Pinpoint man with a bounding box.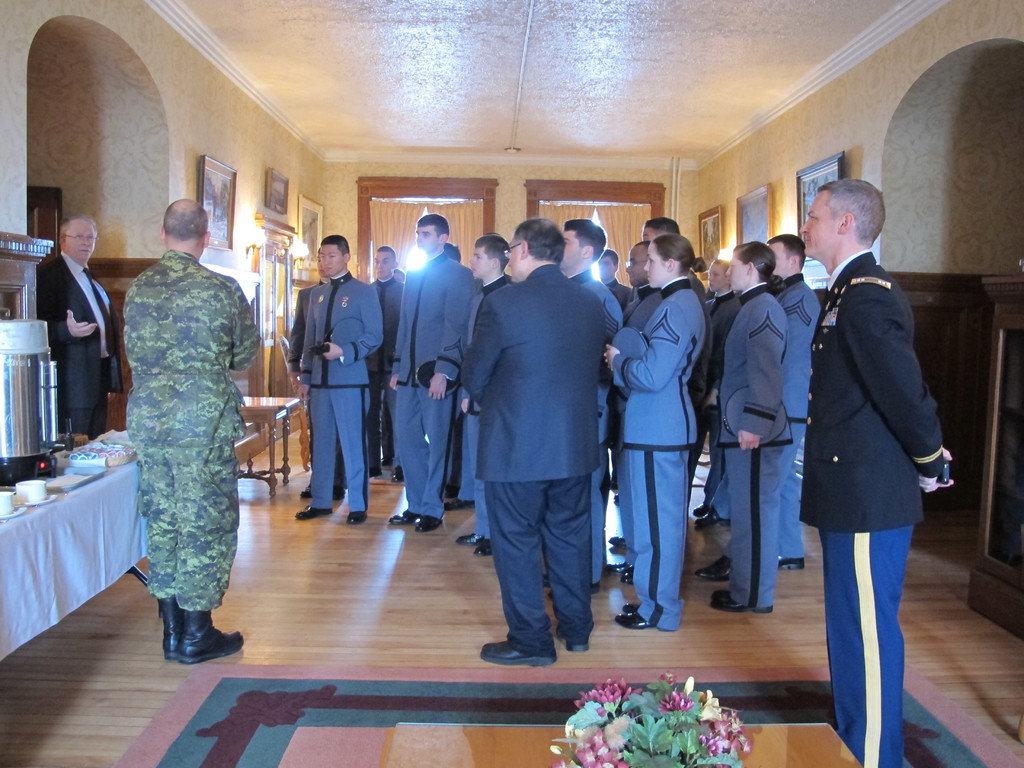
x1=465, y1=225, x2=497, y2=507.
